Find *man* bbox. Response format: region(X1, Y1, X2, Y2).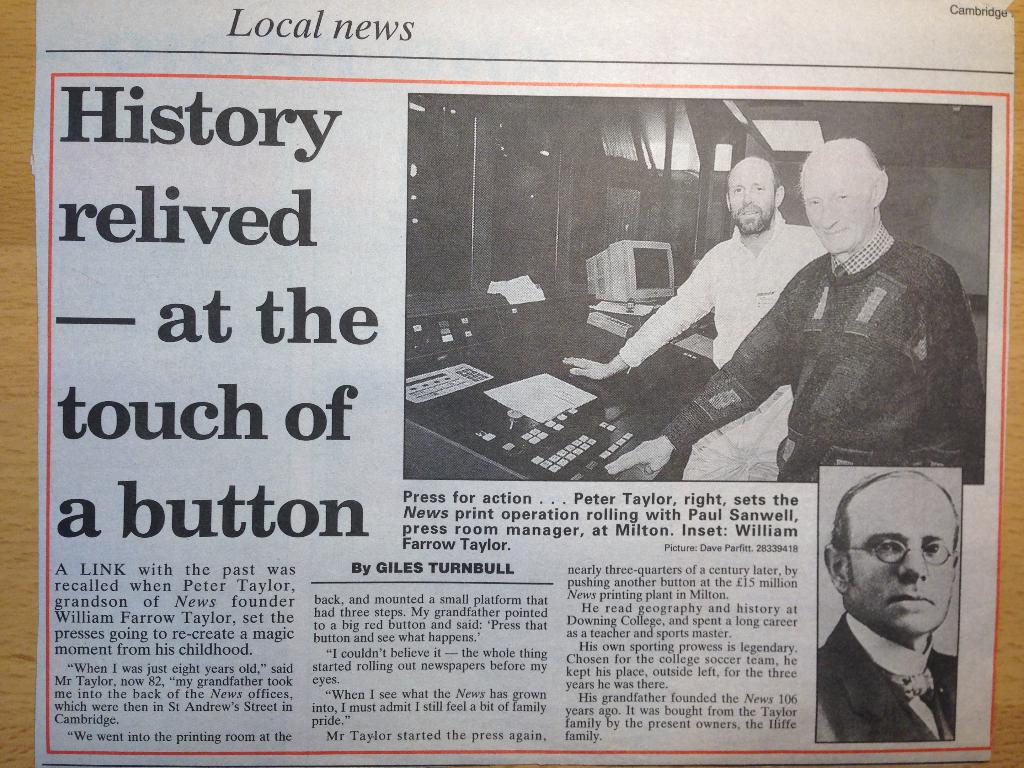
region(602, 135, 985, 483).
